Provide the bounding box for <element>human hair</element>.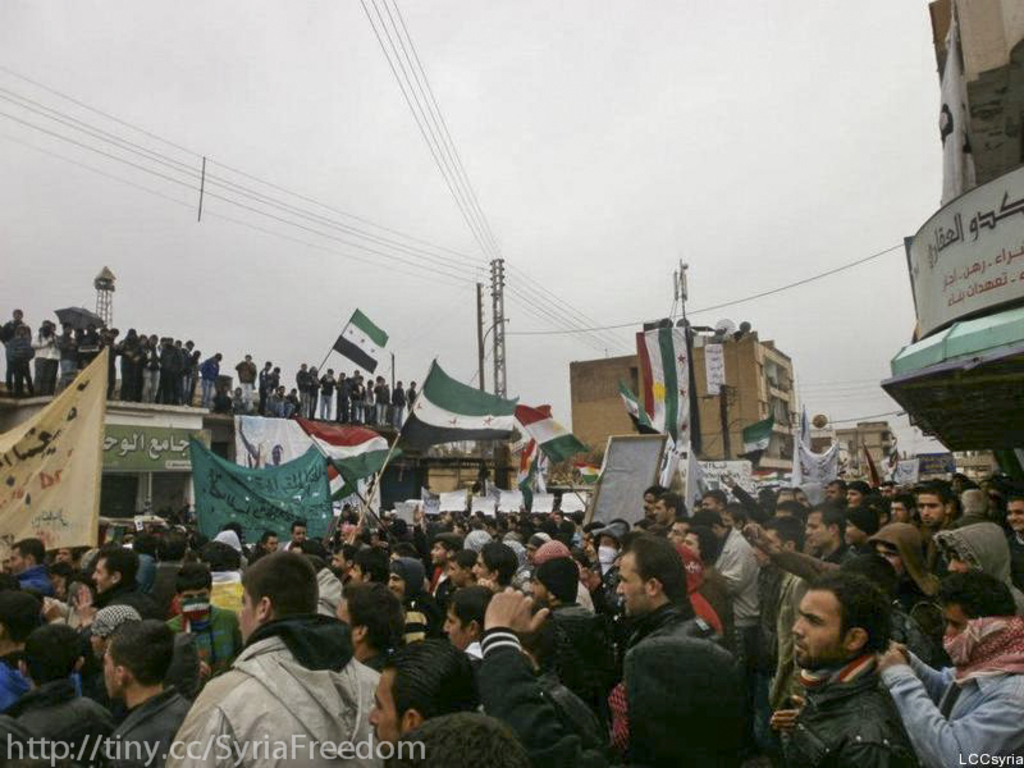
BBox(657, 494, 678, 521).
